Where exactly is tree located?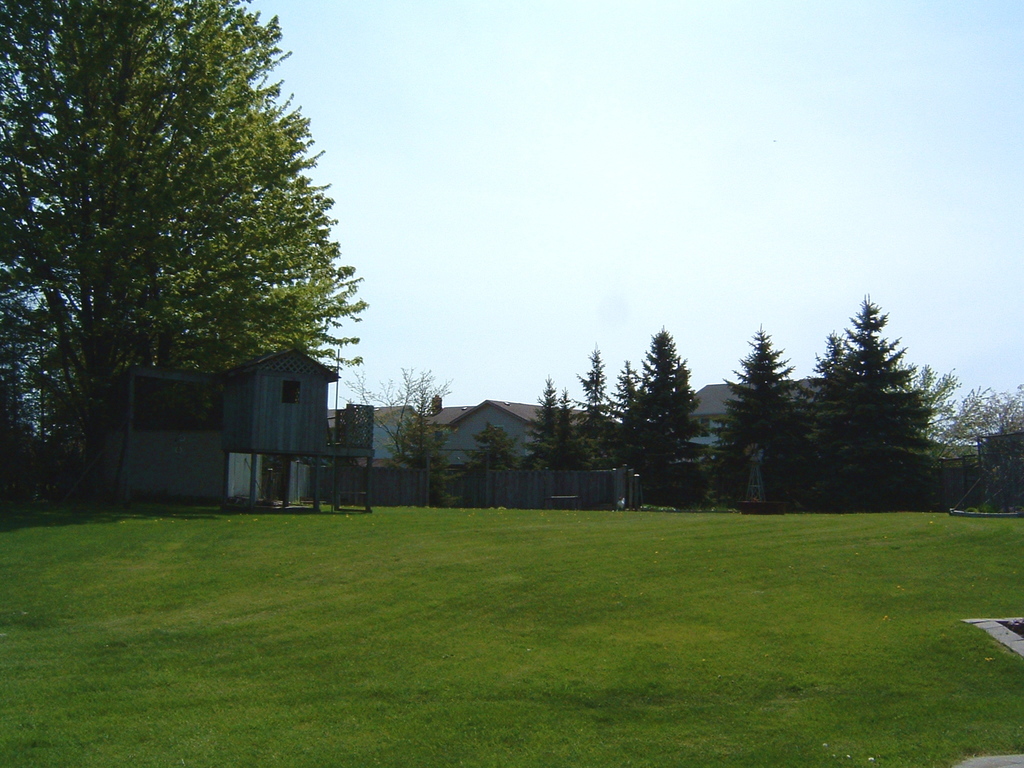
Its bounding box is x1=467 y1=422 x2=520 y2=474.
